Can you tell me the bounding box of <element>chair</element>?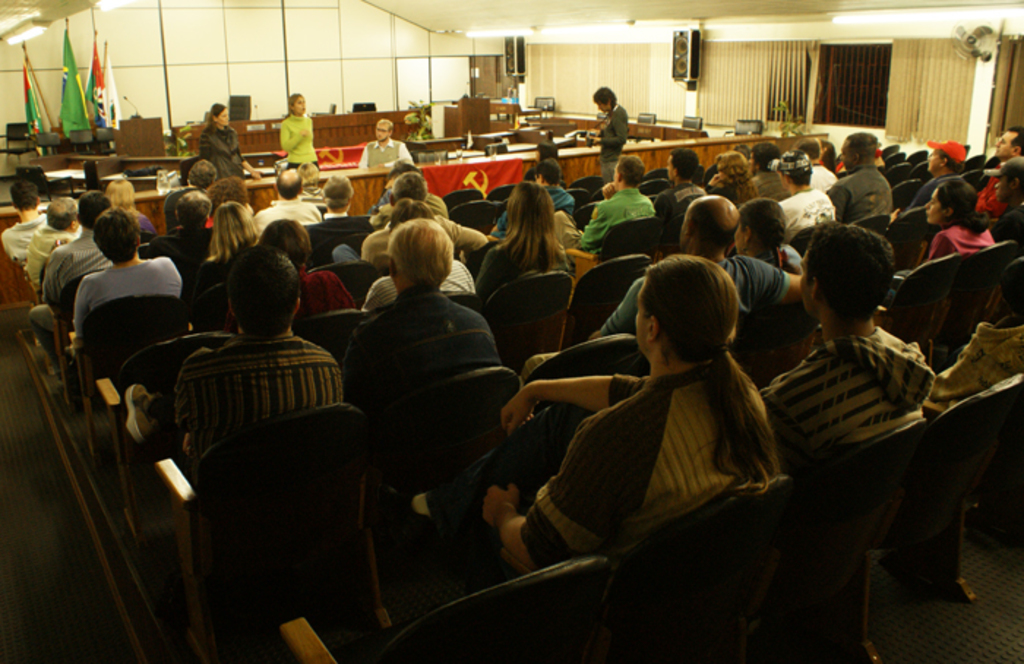
bbox=[571, 174, 604, 202].
